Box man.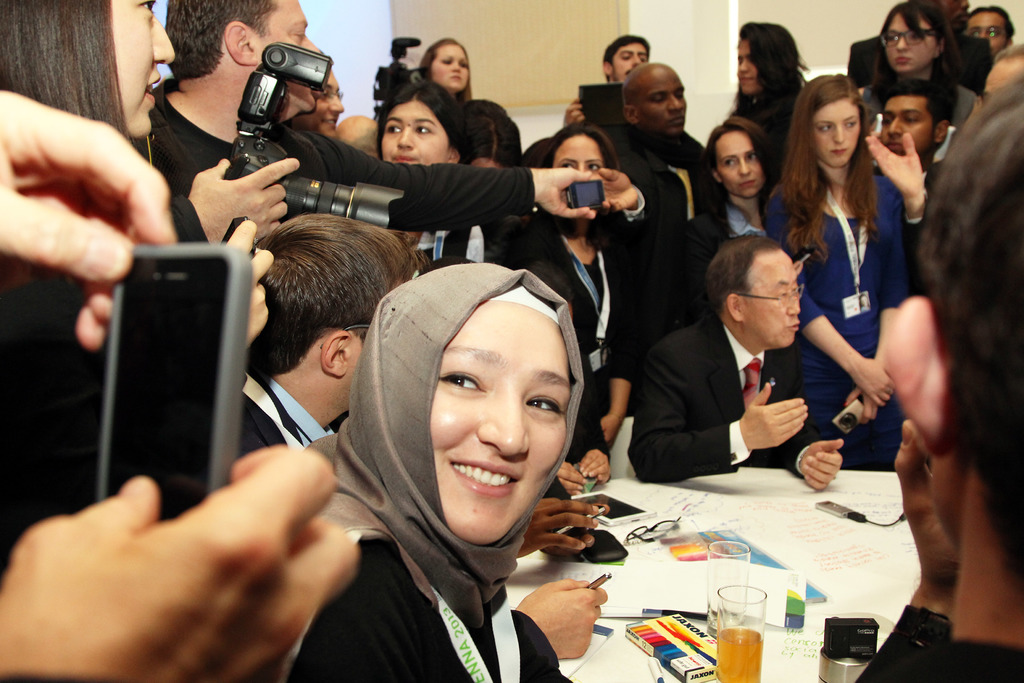
{"left": 956, "top": 1, "right": 1020, "bottom": 65}.
